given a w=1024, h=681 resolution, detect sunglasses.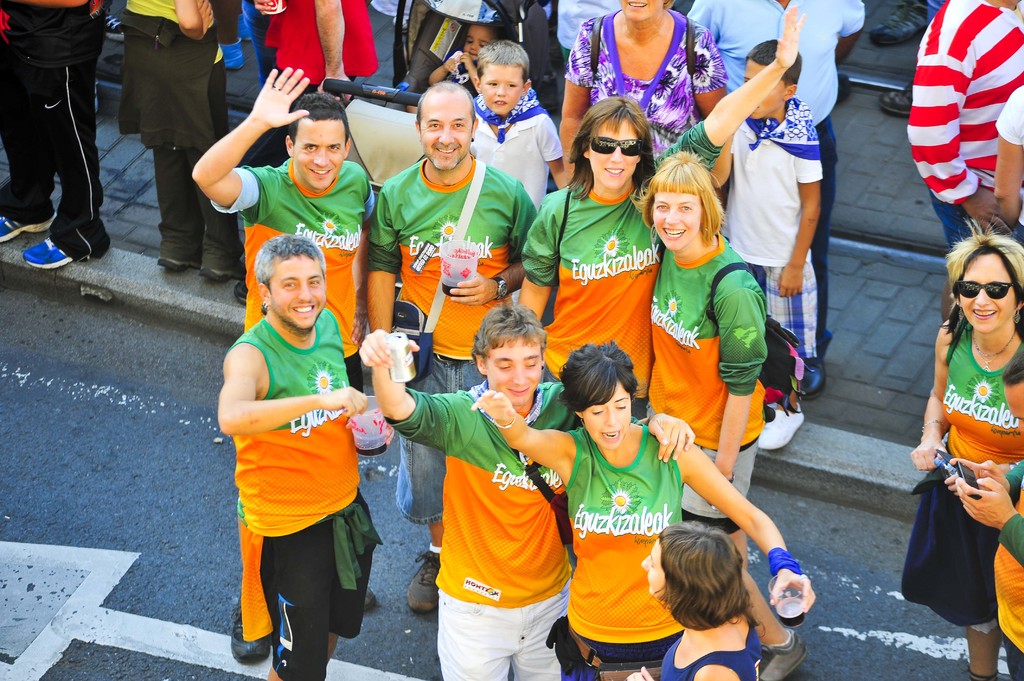
{"left": 589, "top": 137, "right": 644, "bottom": 157}.
